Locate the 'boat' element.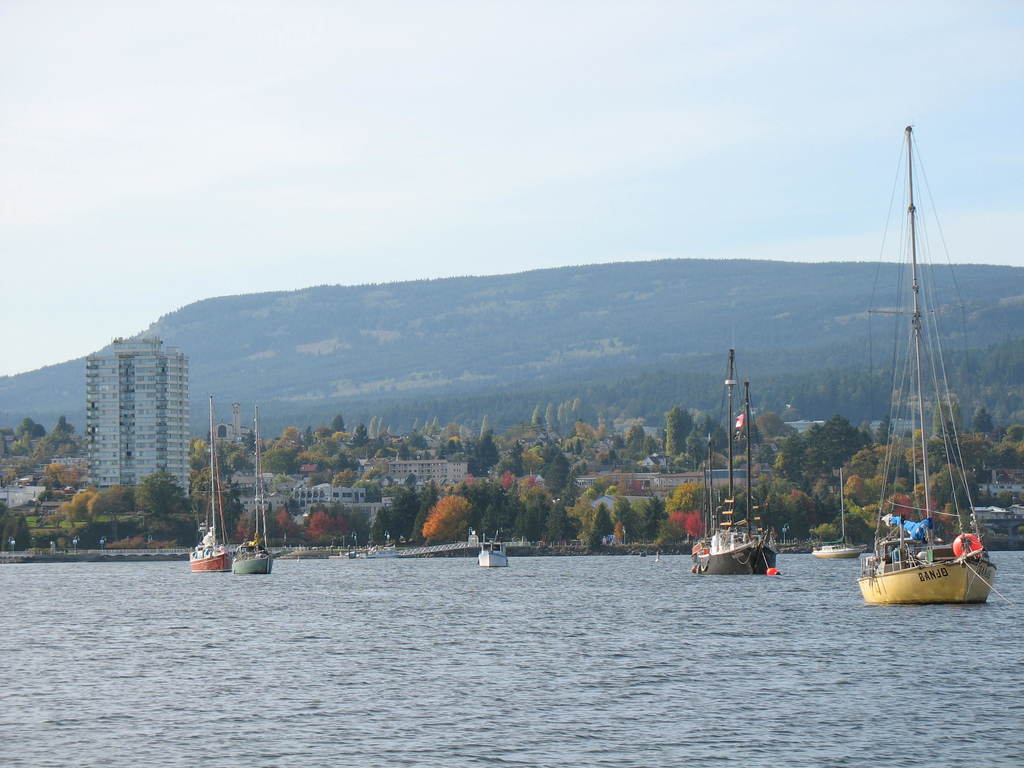
Element bbox: 225,393,280,579.
